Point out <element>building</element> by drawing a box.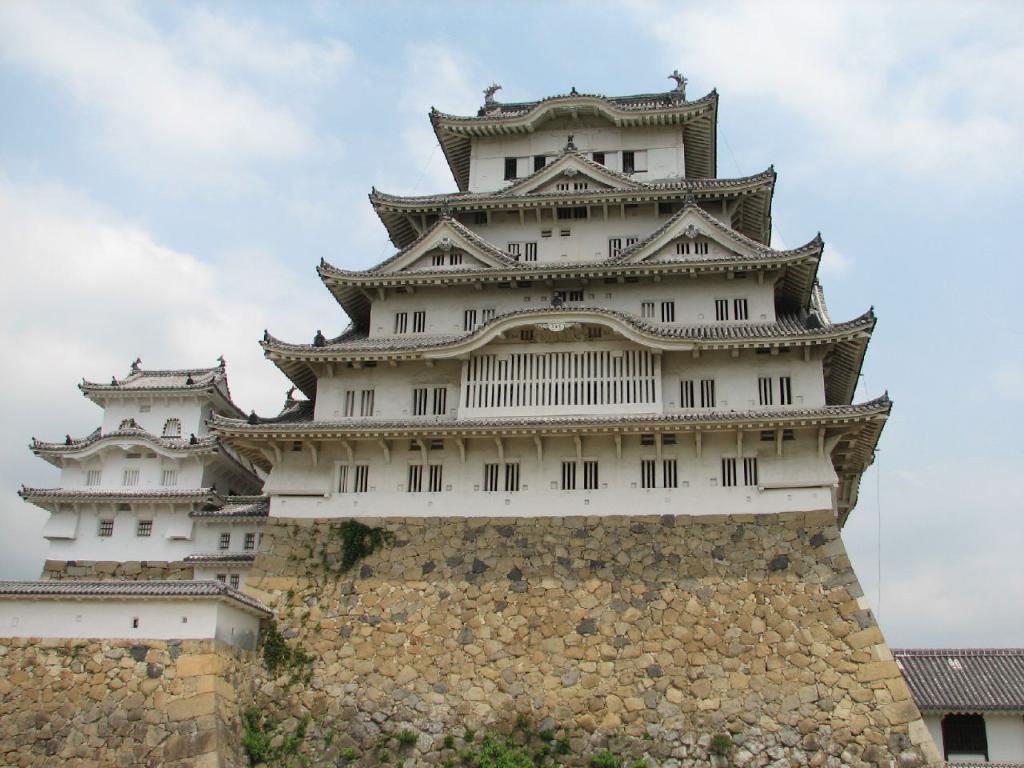
region(890, 649, 1023, 763).
